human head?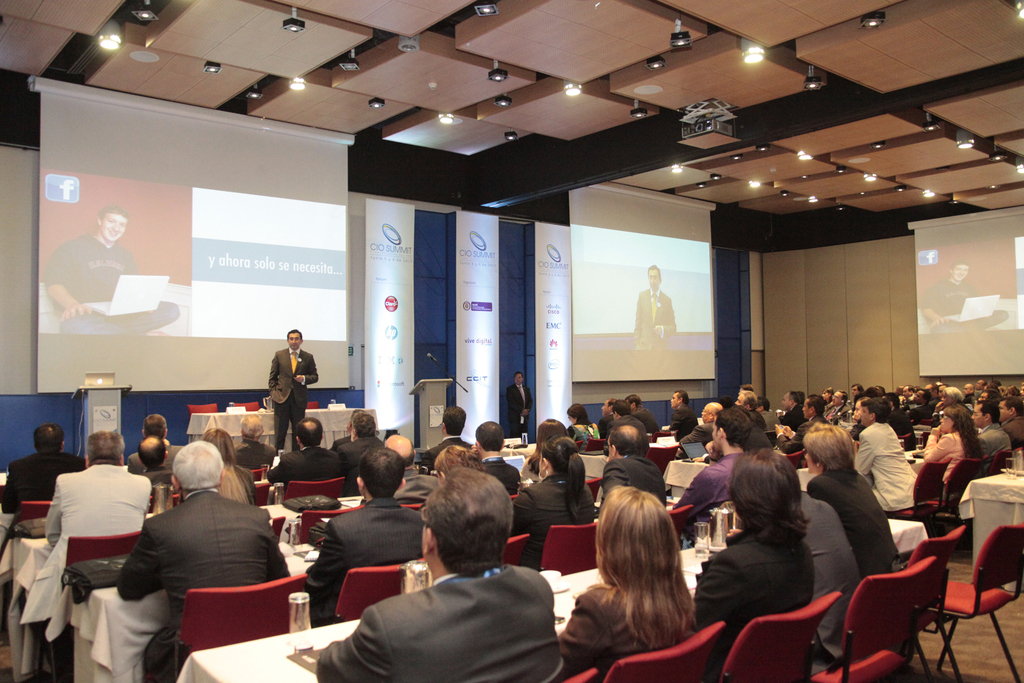
bbox=(852, 400, 870, 417)
